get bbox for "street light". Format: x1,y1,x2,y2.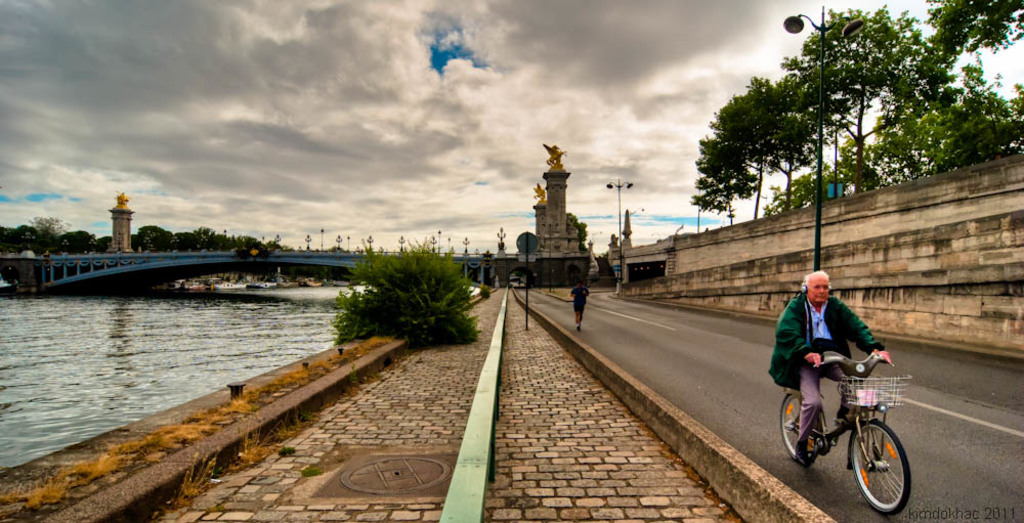
496,228,505,252.
